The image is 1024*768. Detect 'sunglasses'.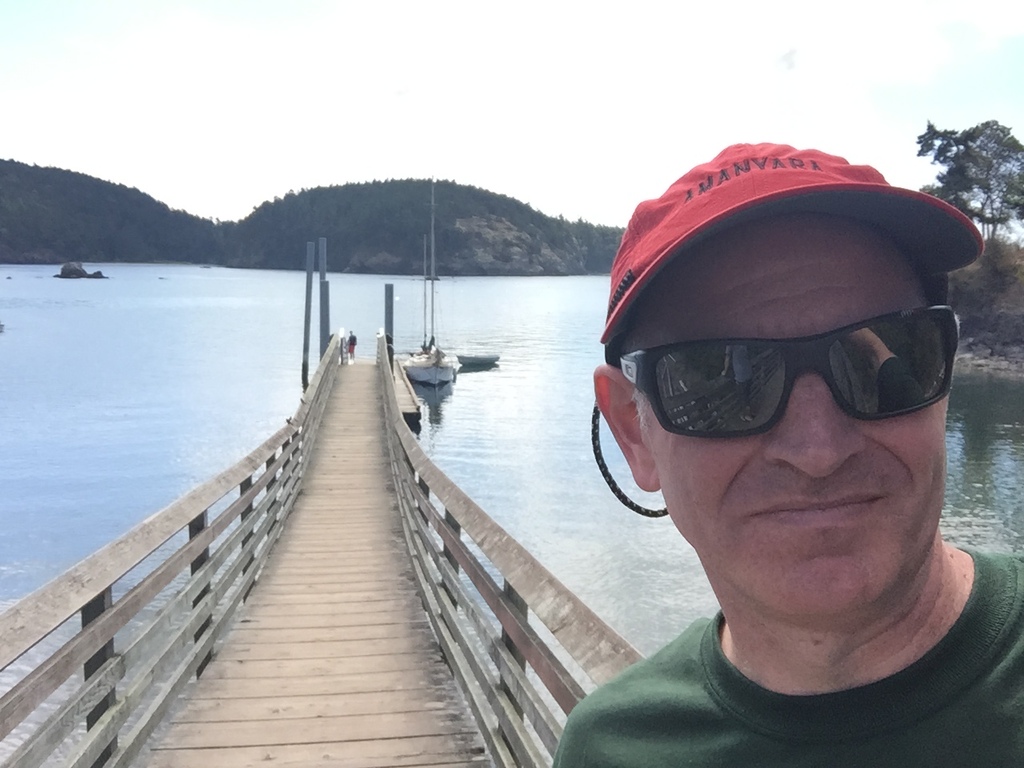
Detection: {"left": 609, "top": 300, "right": 962, "bottom": 440}.
